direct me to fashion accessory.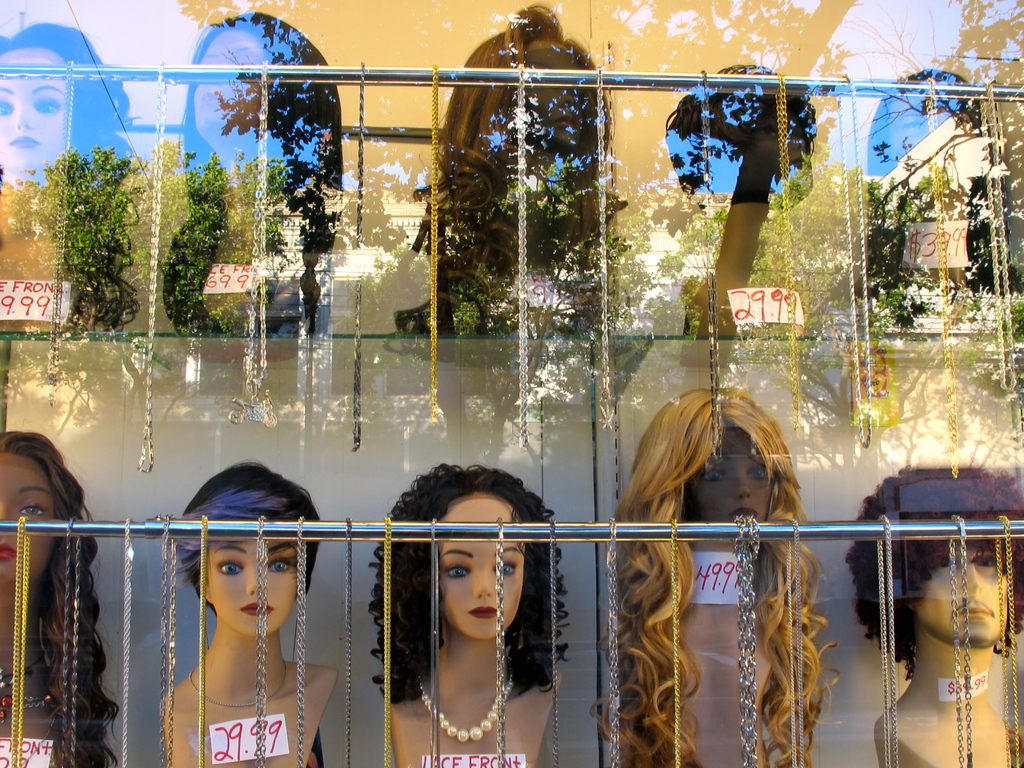
Direction: 600:81:614:431.
